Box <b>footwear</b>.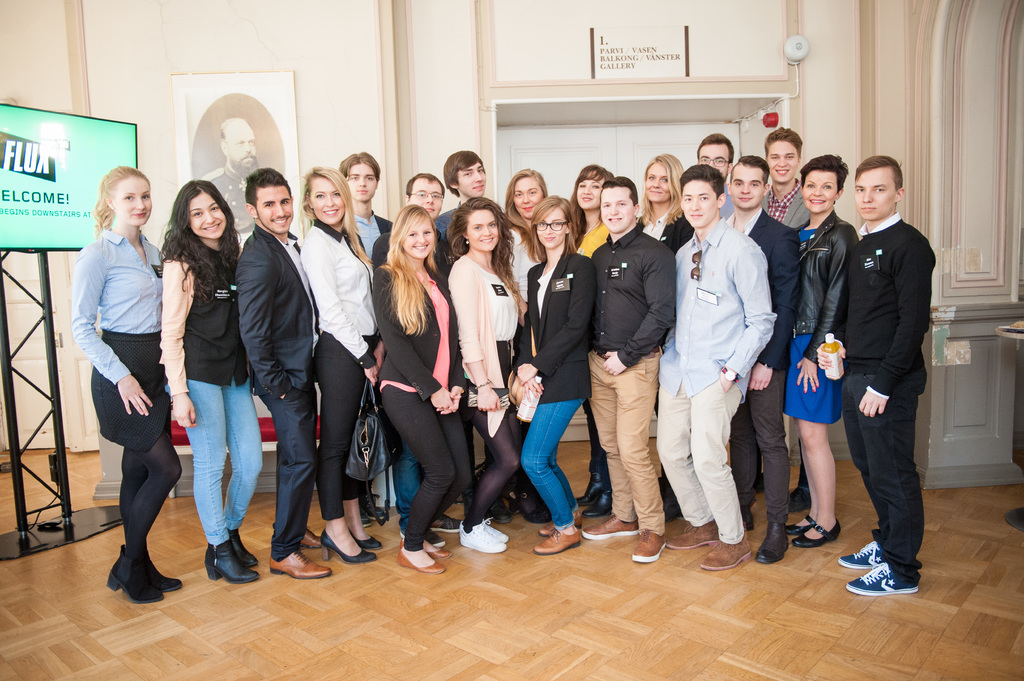
region(302, 527, 327, 549).
